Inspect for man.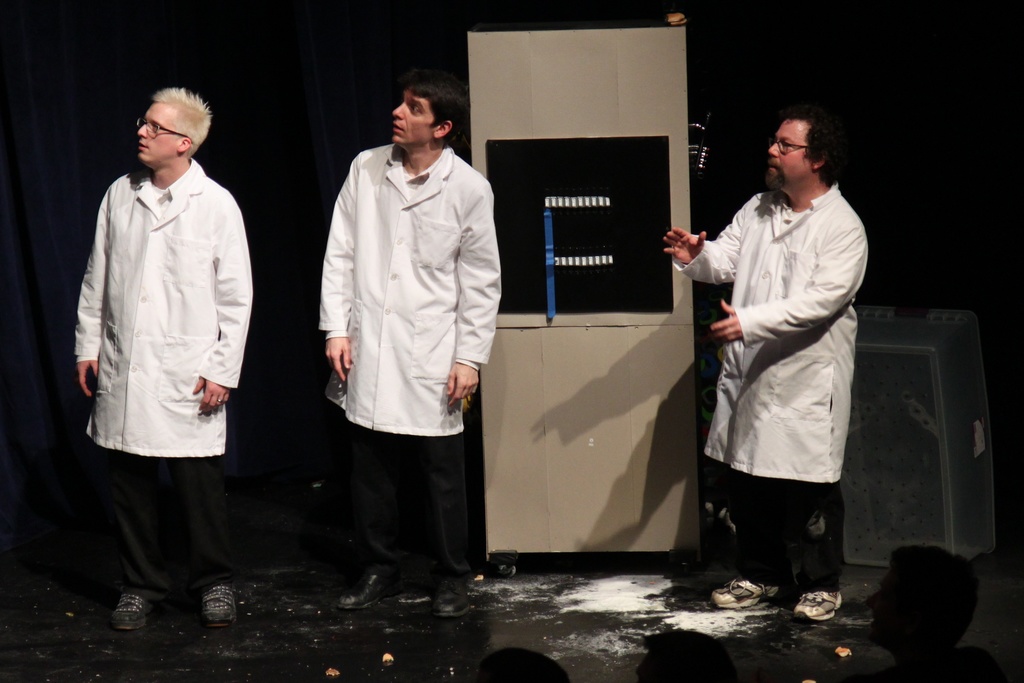
Inspection: {"x1": 662, "y1": 106, "x2": 871, "y2": 620}.
